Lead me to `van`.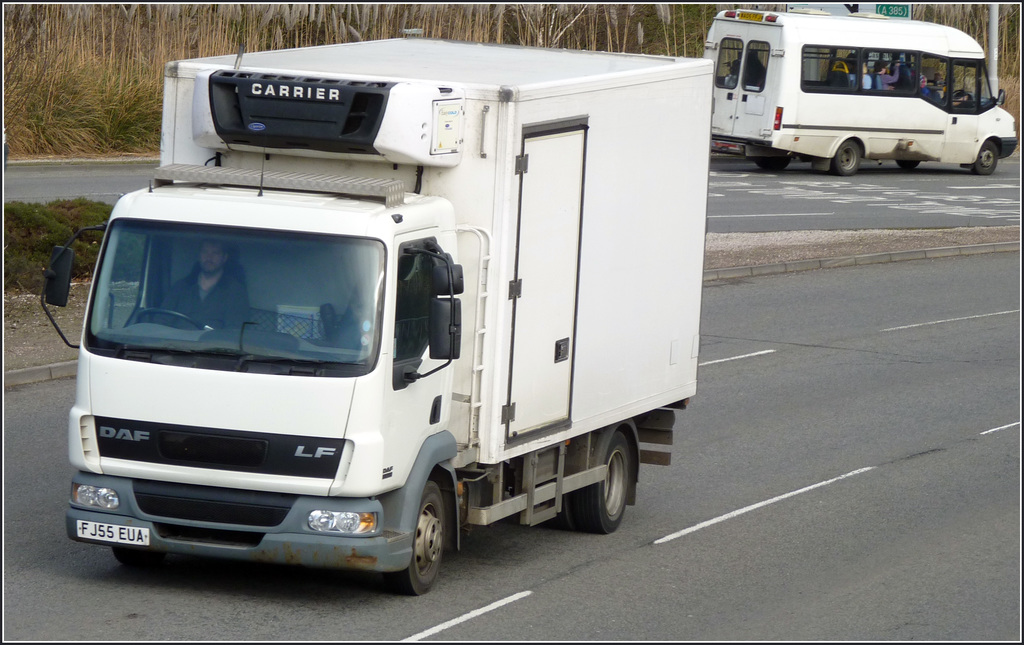
Lead to <region>701, 9, 1018, 177</region>.
